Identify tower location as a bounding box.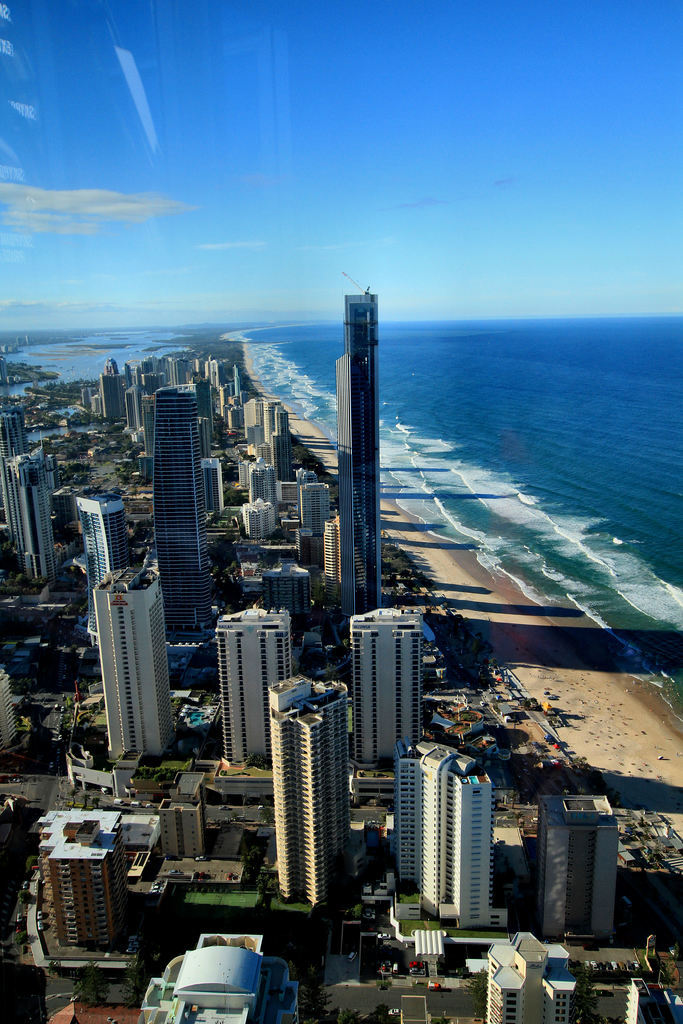
[left=144, top=375, right=211, bottom=634].
